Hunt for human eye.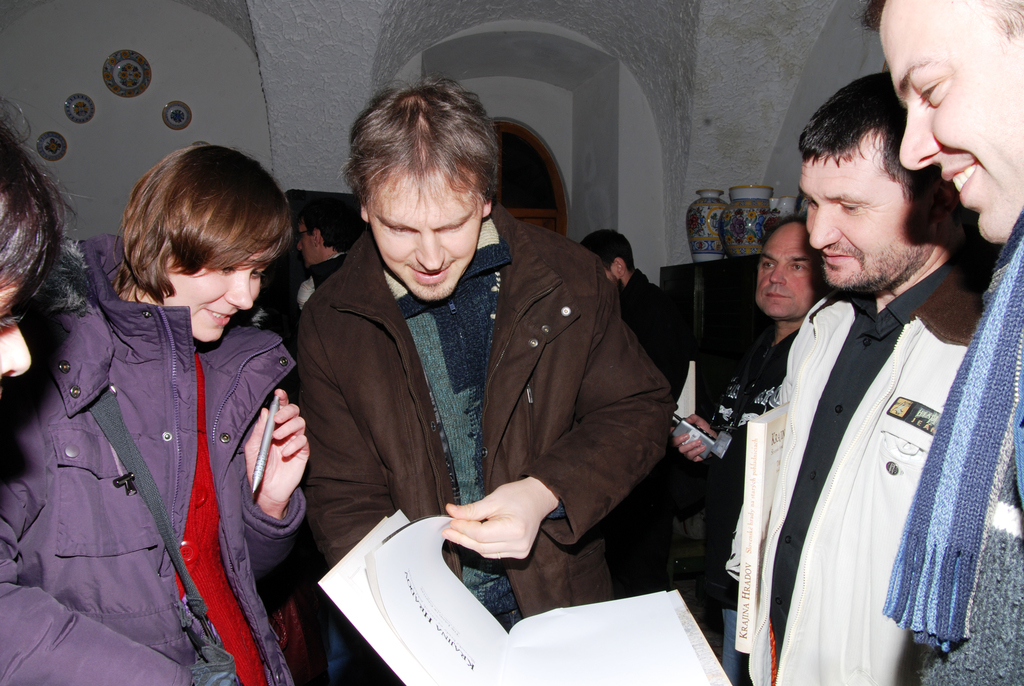
Hunted down at (911, 73, 951, 101).
